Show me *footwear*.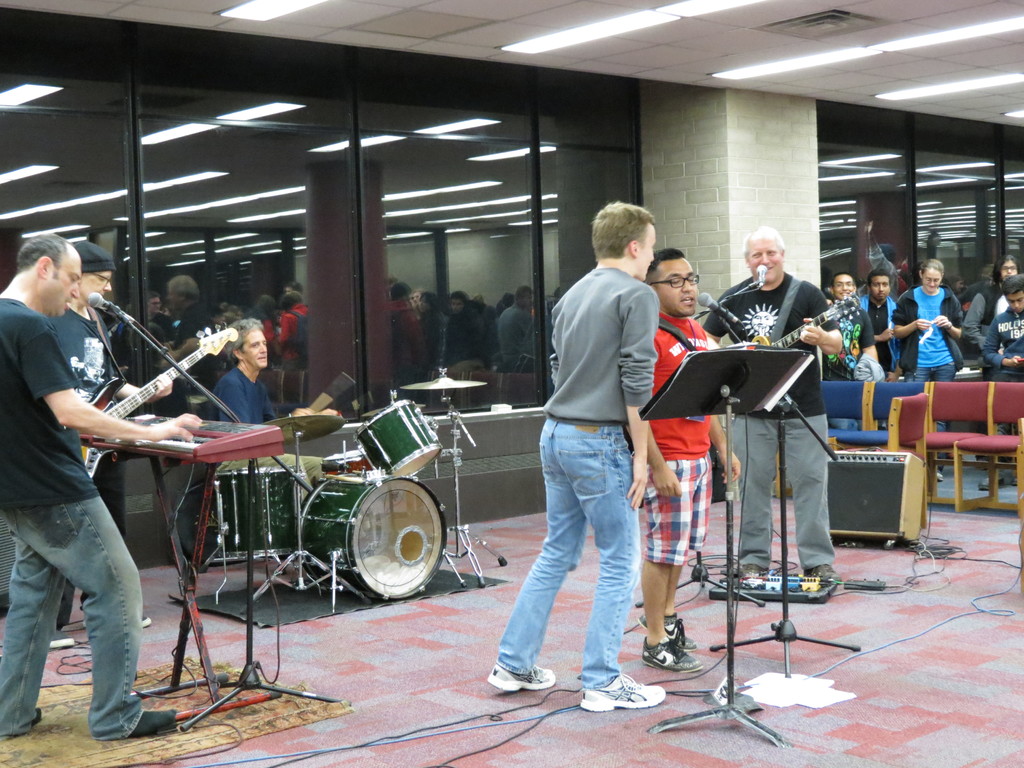
*footwear* is here: 1012,471,1020,484.
